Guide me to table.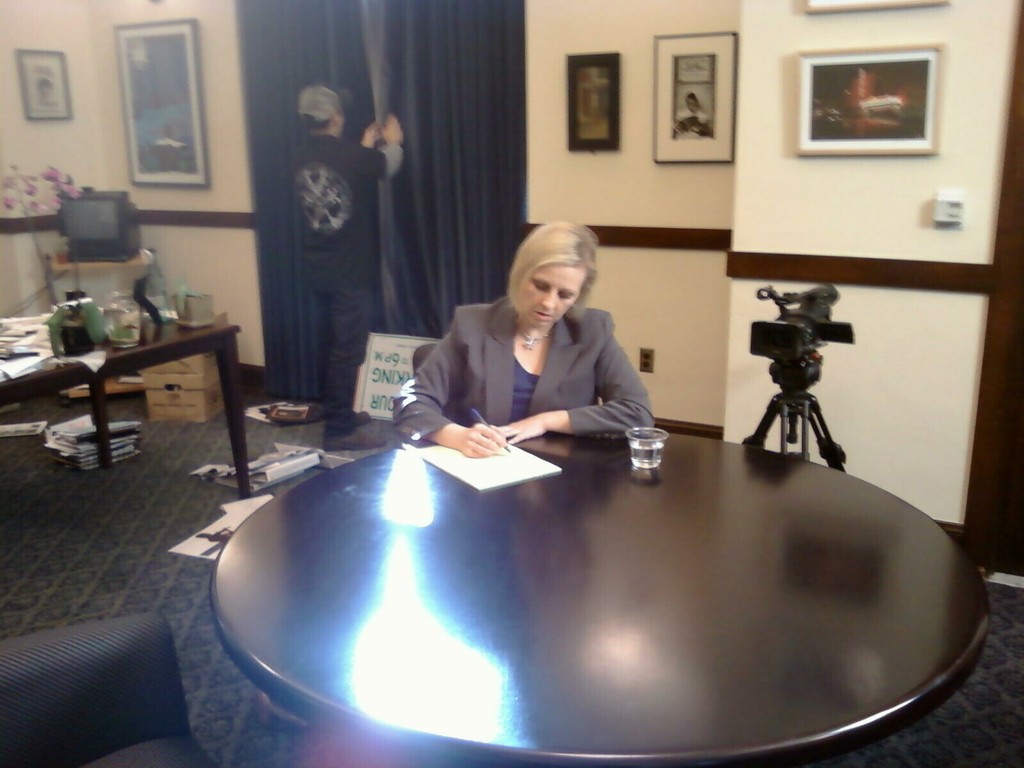
Guidance: (x1=209, y1=426, x2=986, y2=767).
